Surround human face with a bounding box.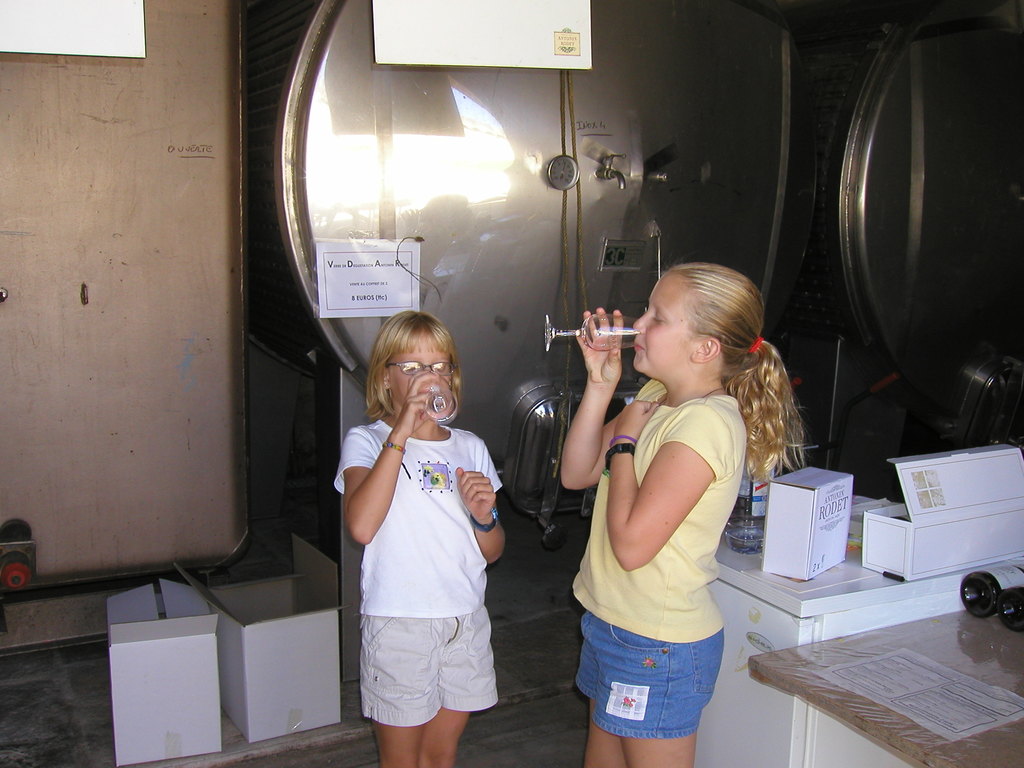
bbox=(388, 347, 460, 422).
